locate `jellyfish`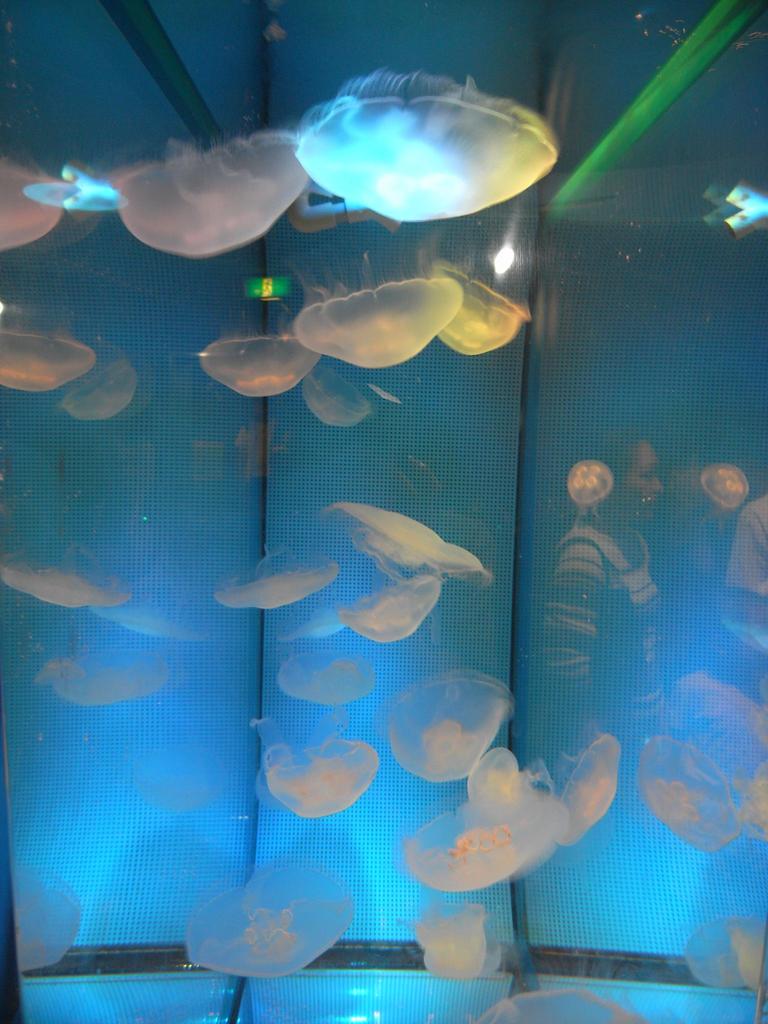
bbox=[551, 730, 625, 851]
